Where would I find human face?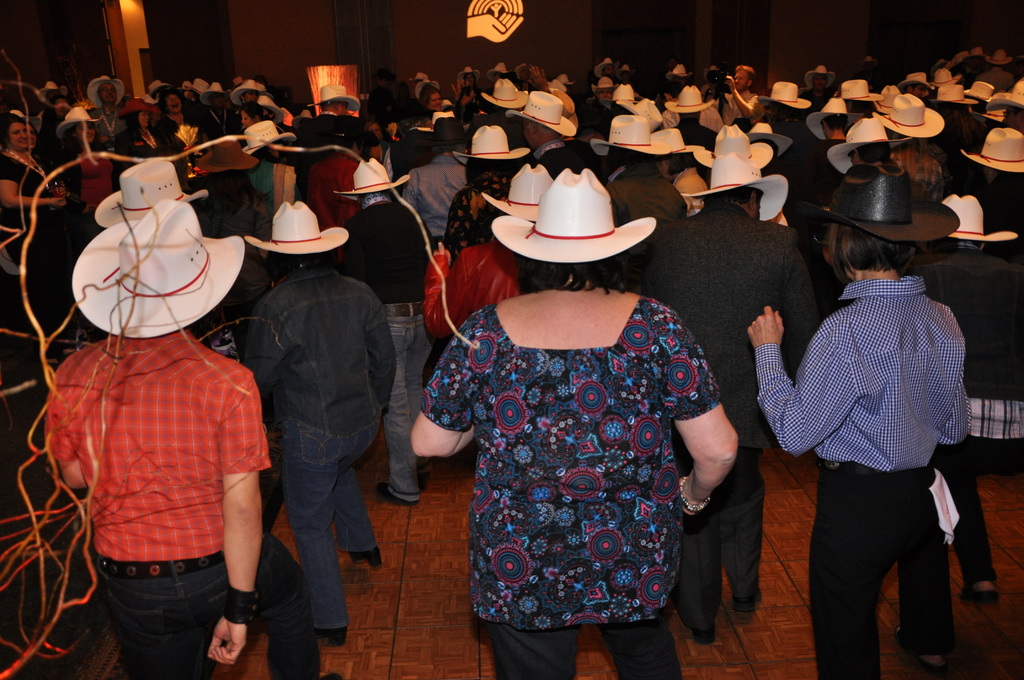
At 7/120/28/149.
